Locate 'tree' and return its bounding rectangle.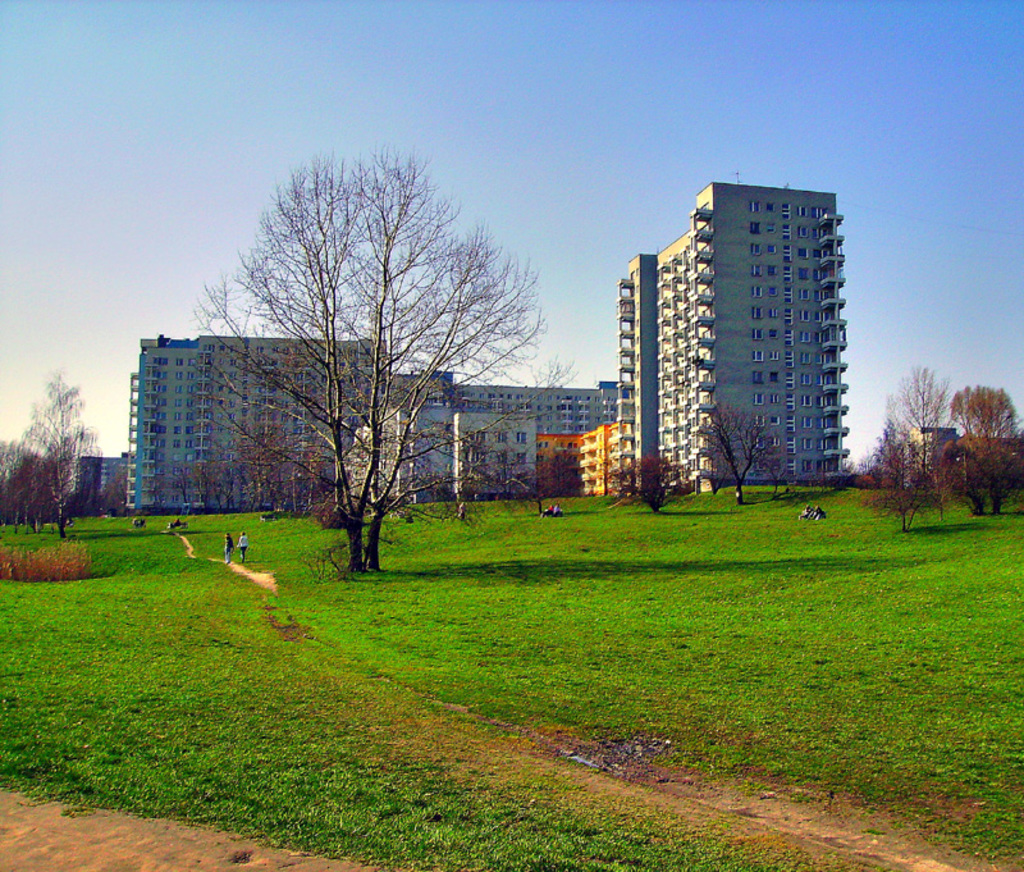
{"left": 943, "top": 376, "right": 1023, "bottom": 519}.
